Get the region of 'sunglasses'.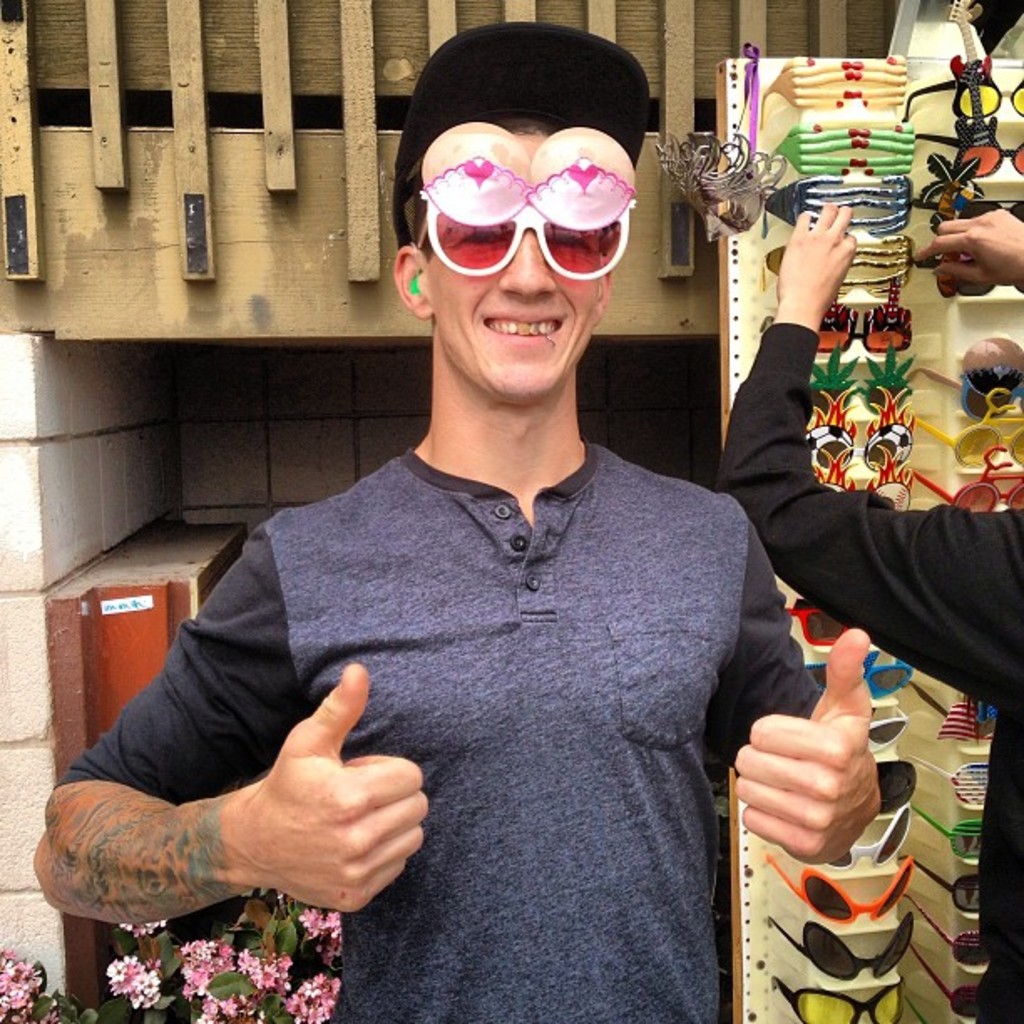
box=[878, 755, 920, 817].
